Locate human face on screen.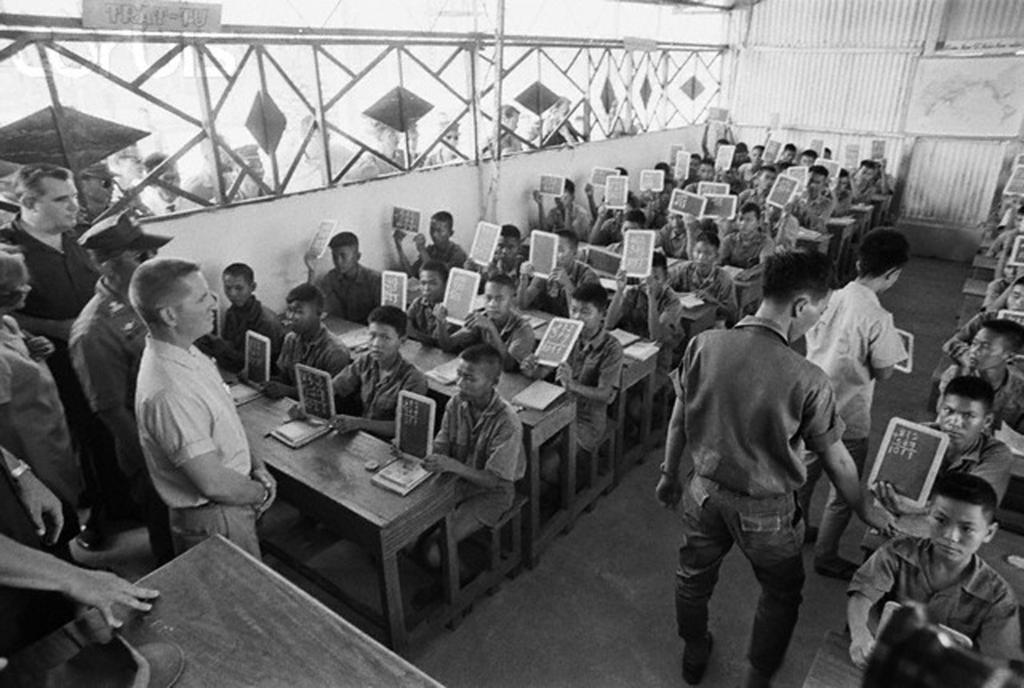
On screen at (443, 127, 461, 152).
